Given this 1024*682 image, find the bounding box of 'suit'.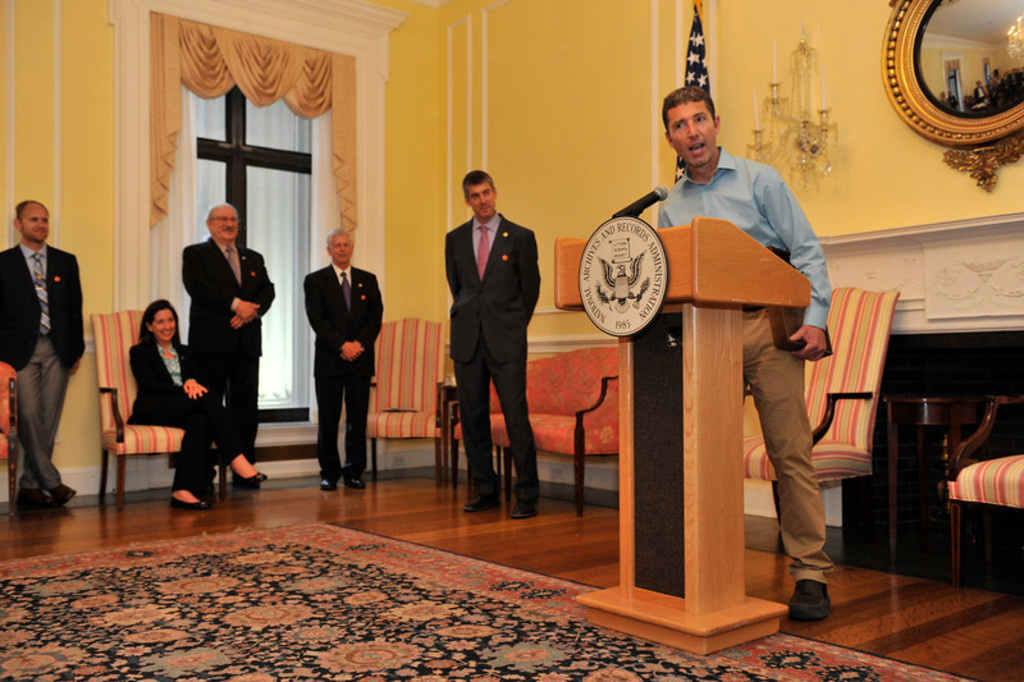
locate(0, 241, 87, 371).
